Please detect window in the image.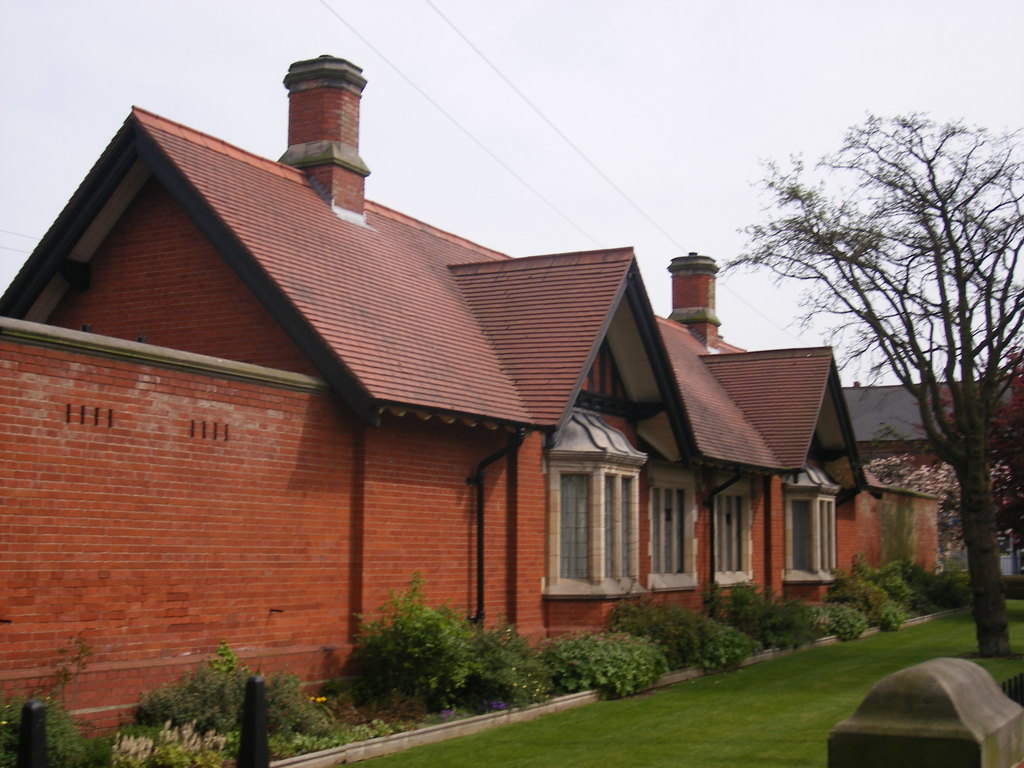
rect(551, 467, 654, 590).
